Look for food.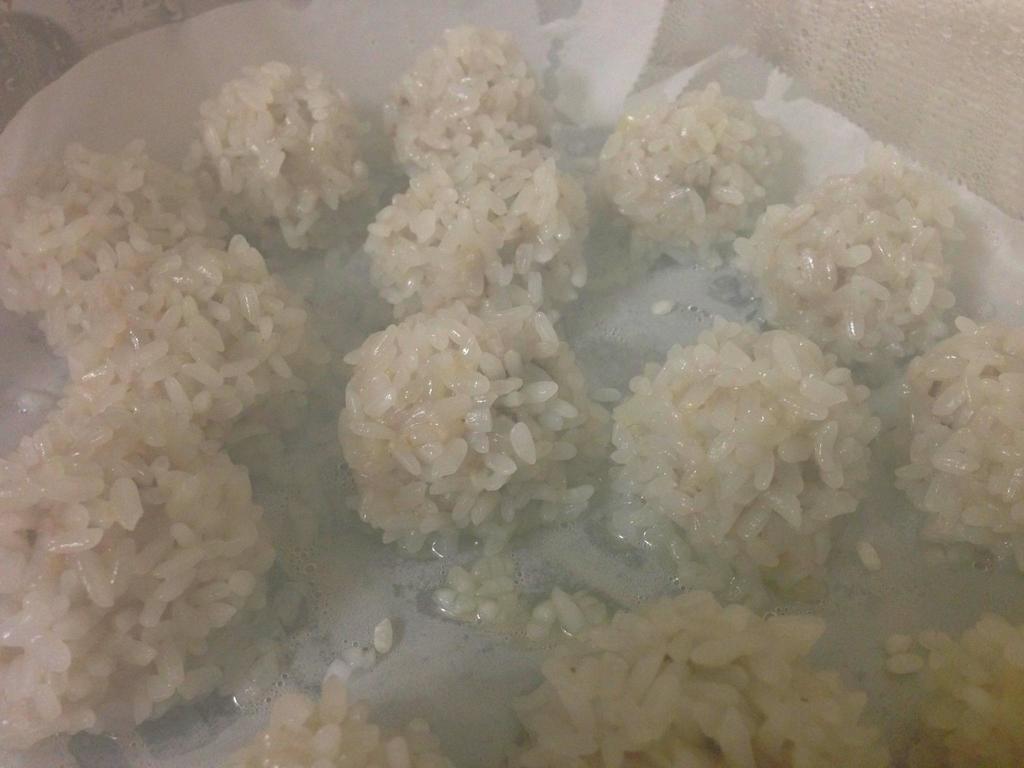
Found: left=0, top=403, right=274, bottom=748.
